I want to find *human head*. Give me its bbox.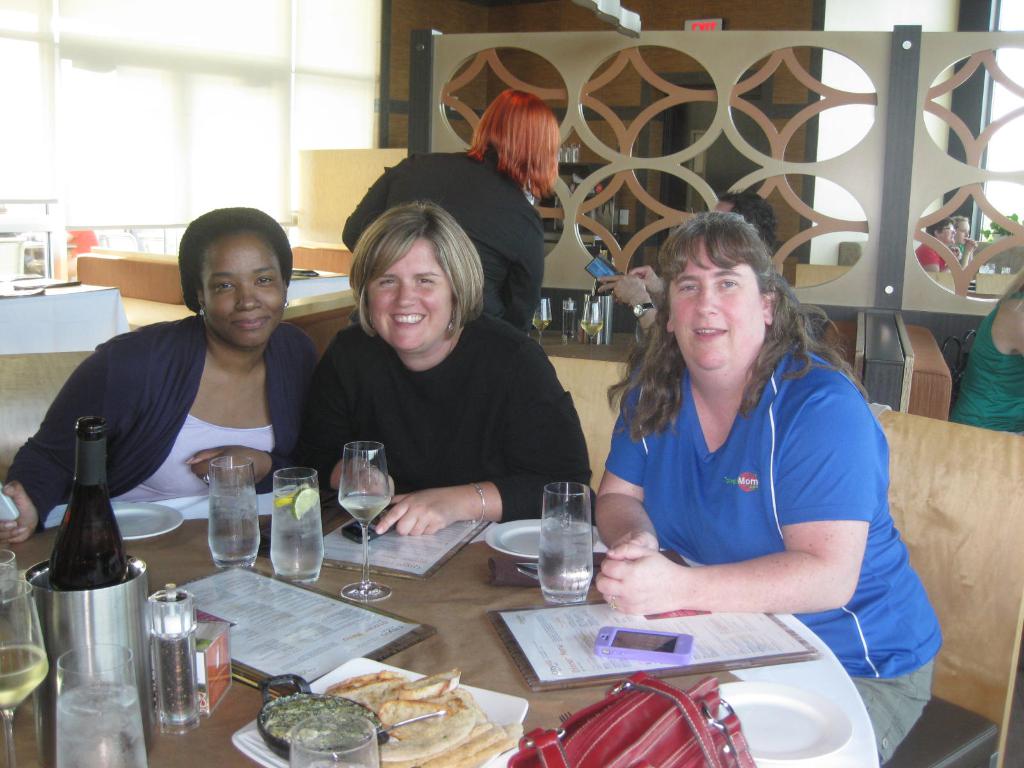
[x1=717, y1=192, x2=779, y2=255].
